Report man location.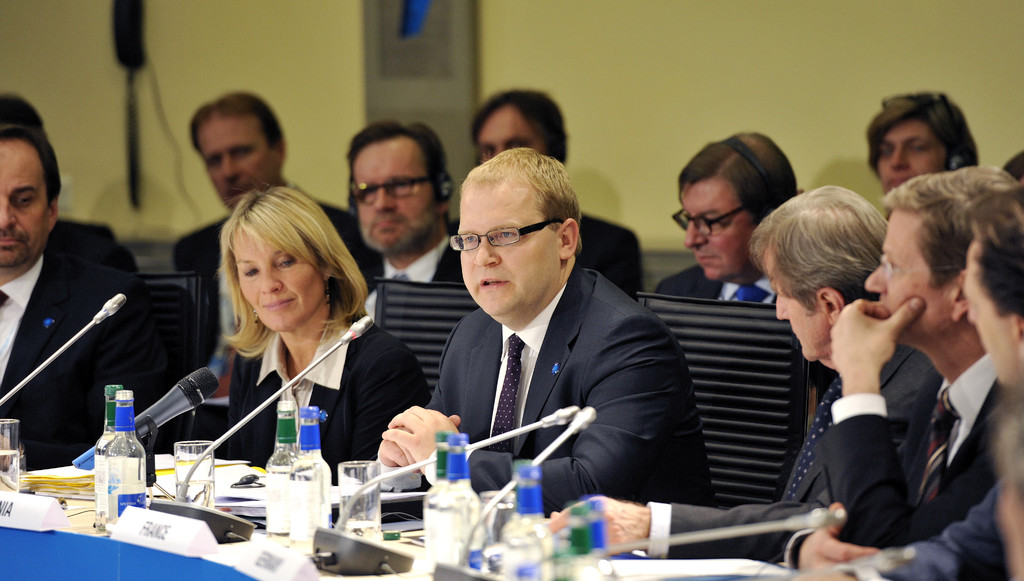
Report: (732, 155, 1011, 559).
